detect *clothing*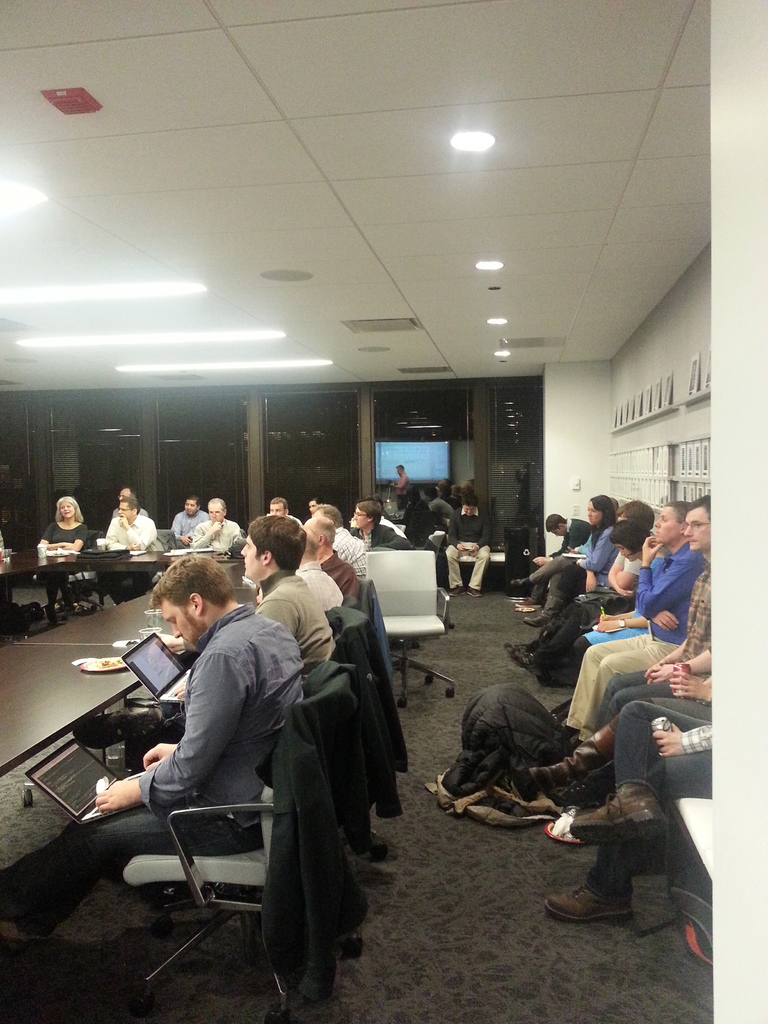
[445, 507, 492, 591]
